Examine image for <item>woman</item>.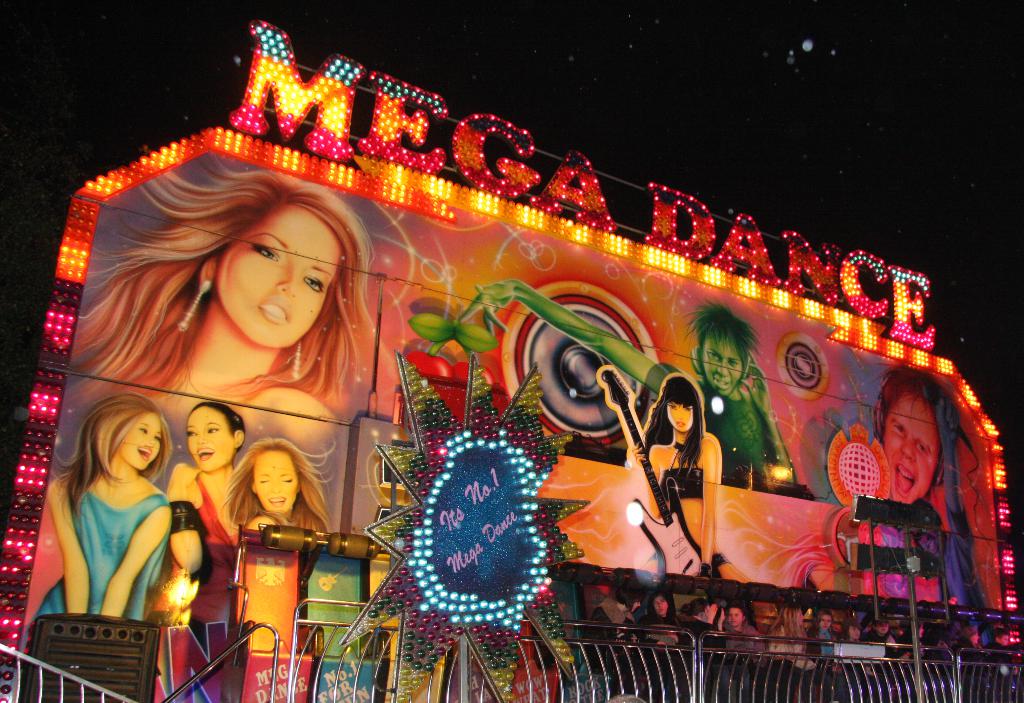
Examination result: 37 395 178 622.
